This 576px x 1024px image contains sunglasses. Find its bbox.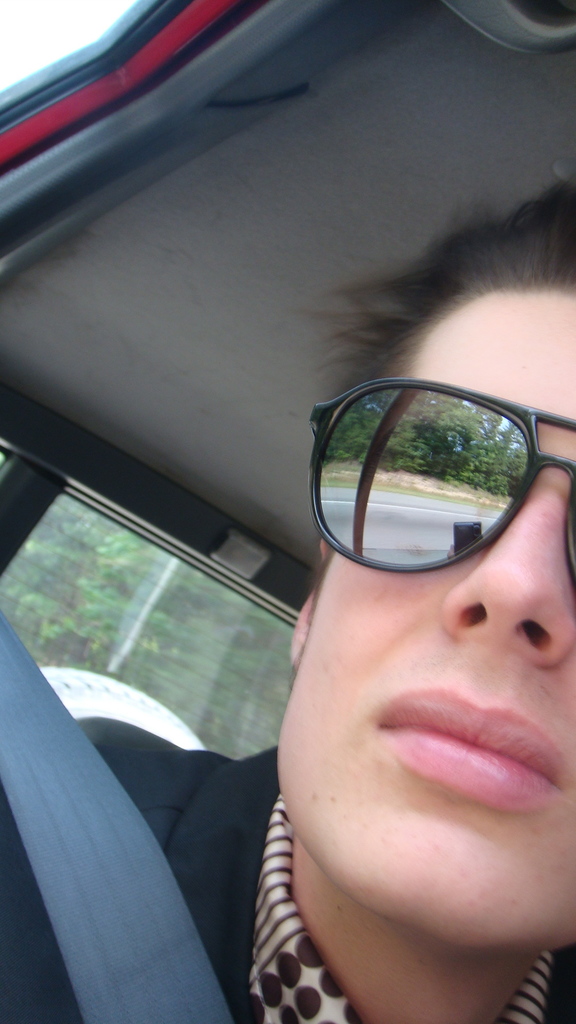
(left=307, top=374, right=575, bottom=586).
